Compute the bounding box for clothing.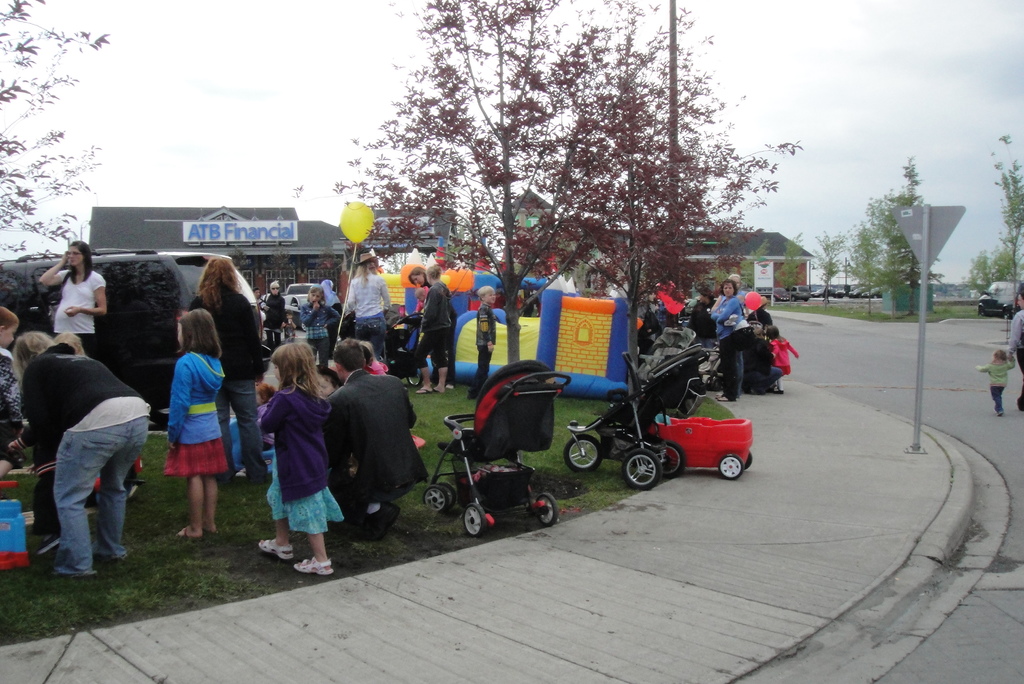
region(261, 376, 339, 528).
